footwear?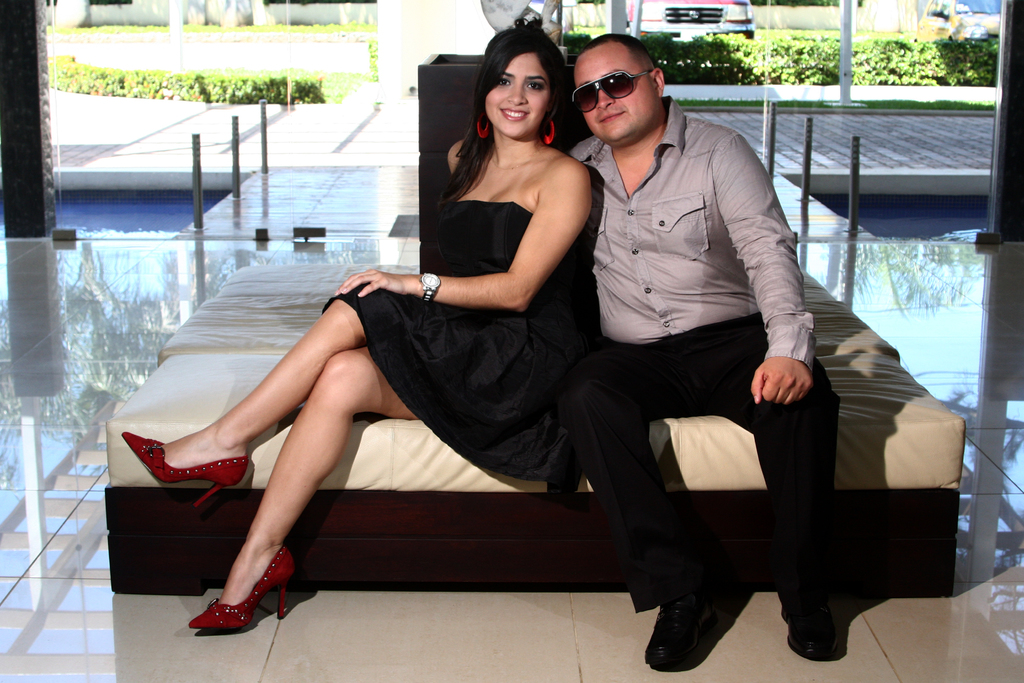
<region>121, 423, 252, 523</region>
